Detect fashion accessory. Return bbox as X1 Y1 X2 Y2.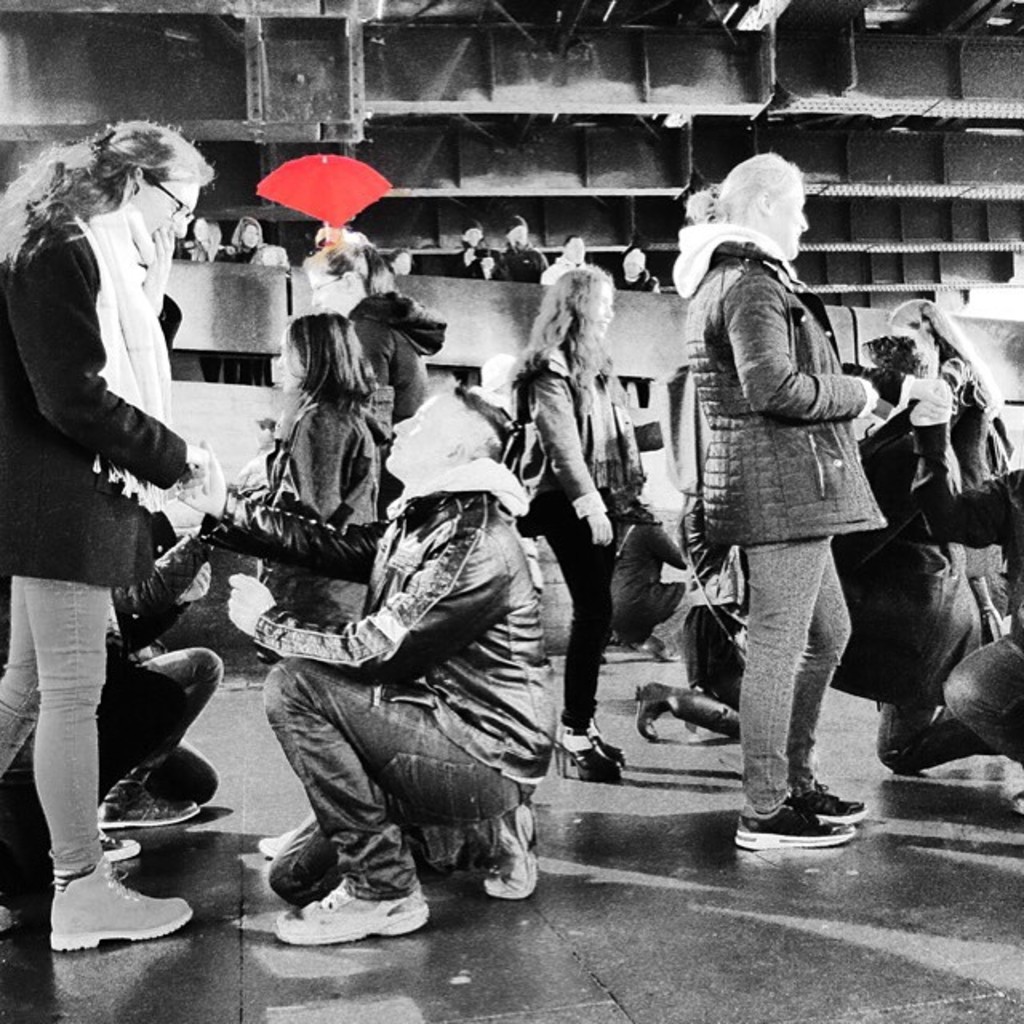
790 781 870 826.
